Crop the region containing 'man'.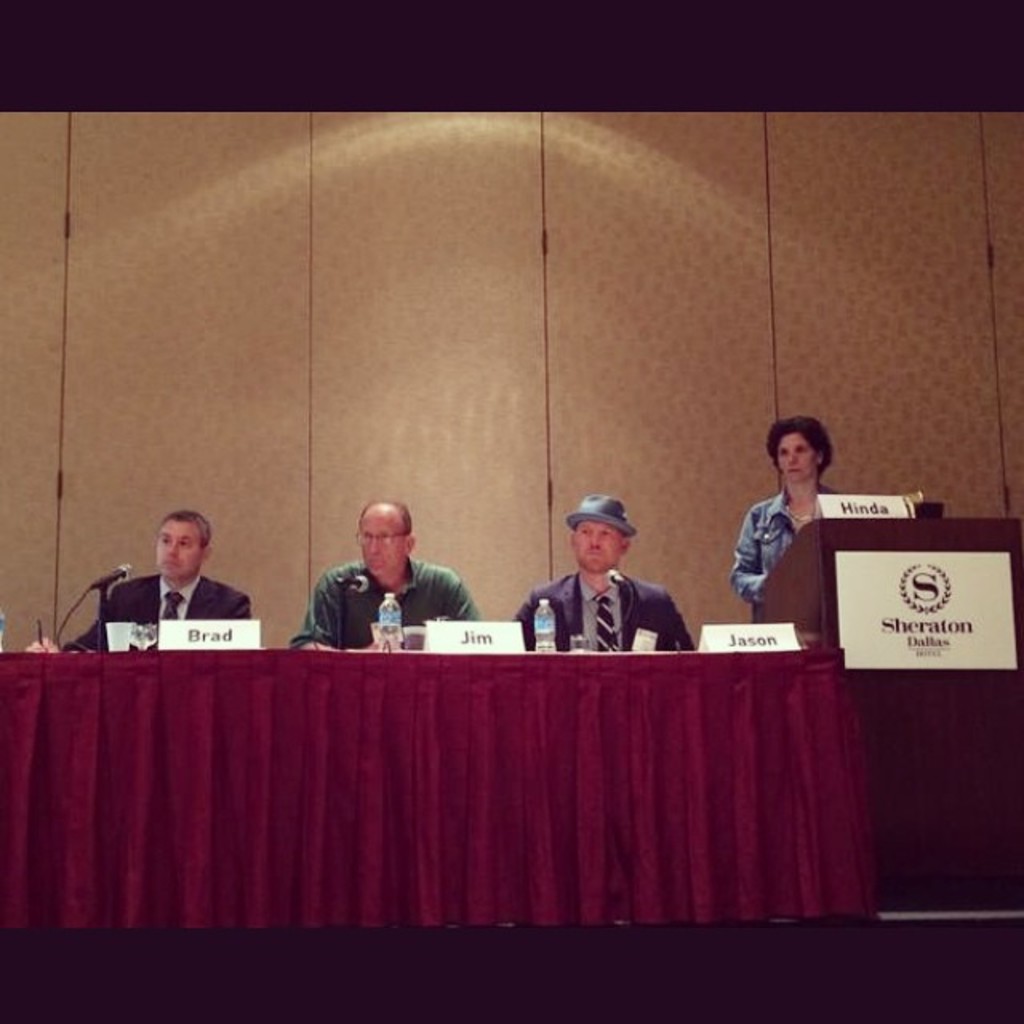
Crop region: [x1=26, y1=507, x2=258, y2=656].
